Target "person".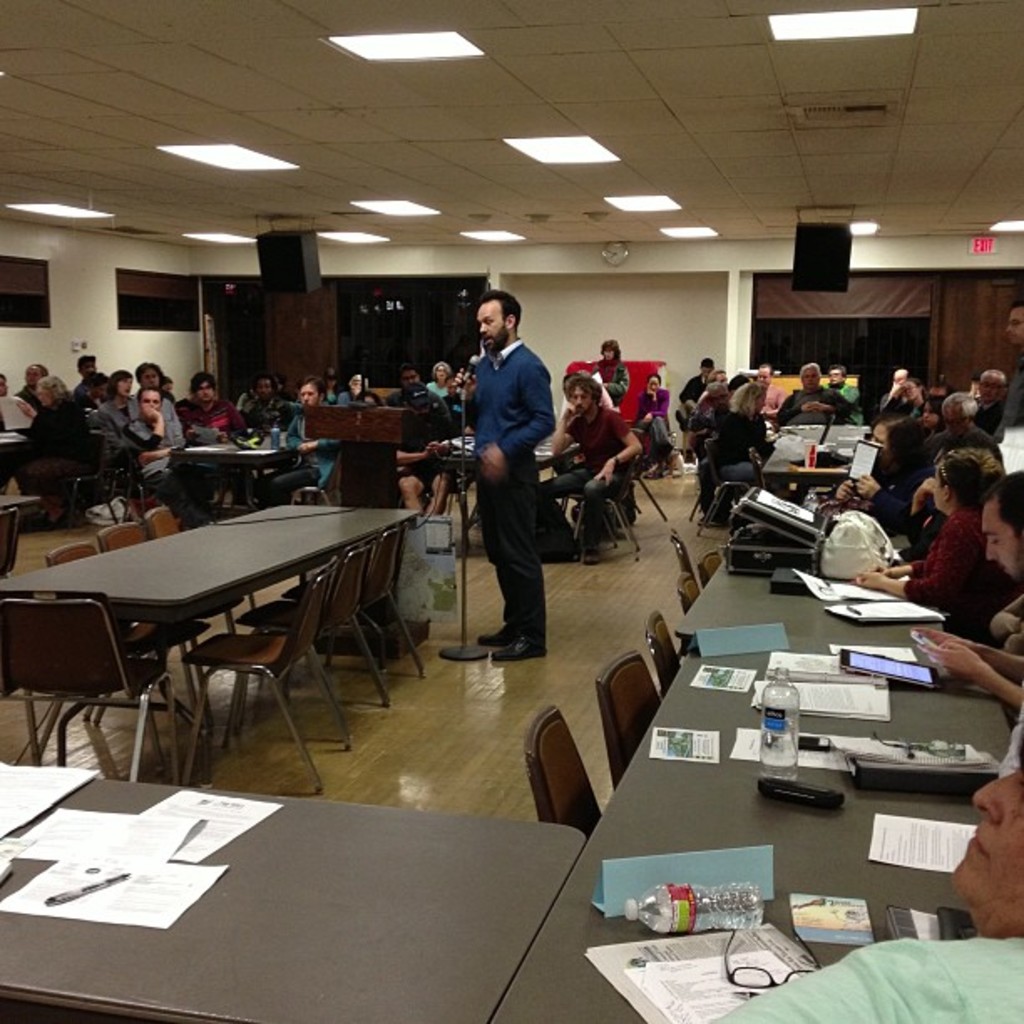
Target region: [592,341,631,410].
